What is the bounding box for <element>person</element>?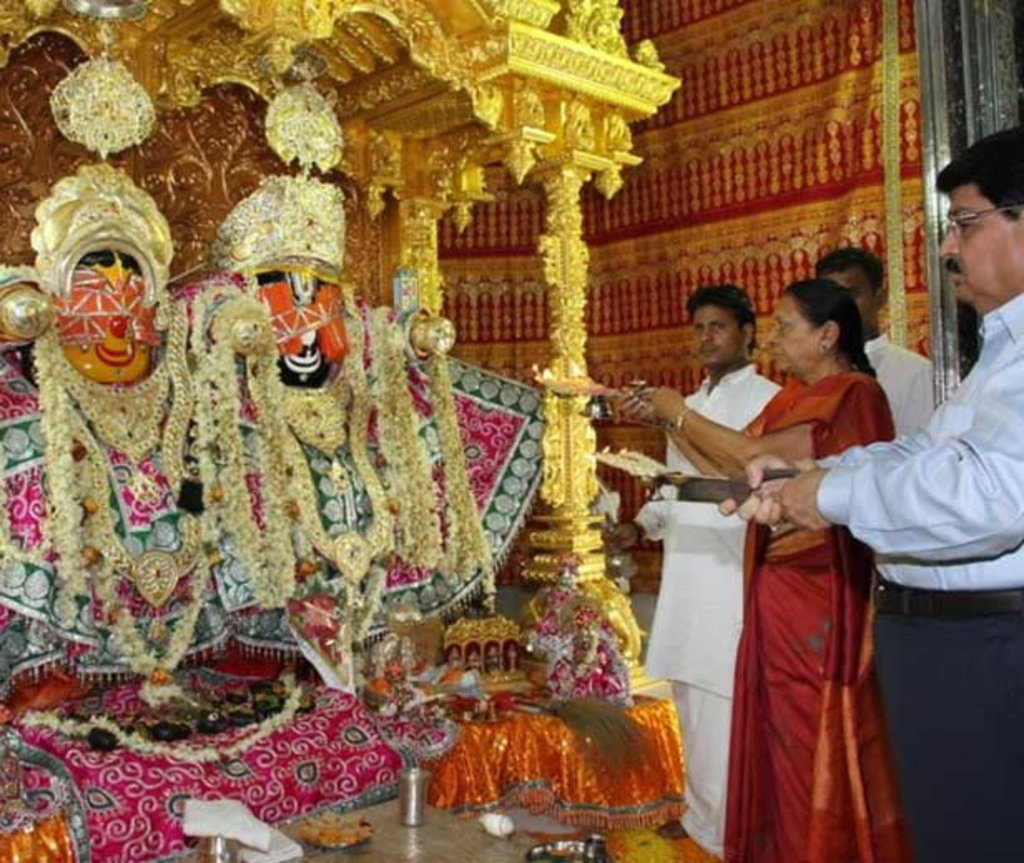
x1=617 y1=283 x2=899 y2=861.
